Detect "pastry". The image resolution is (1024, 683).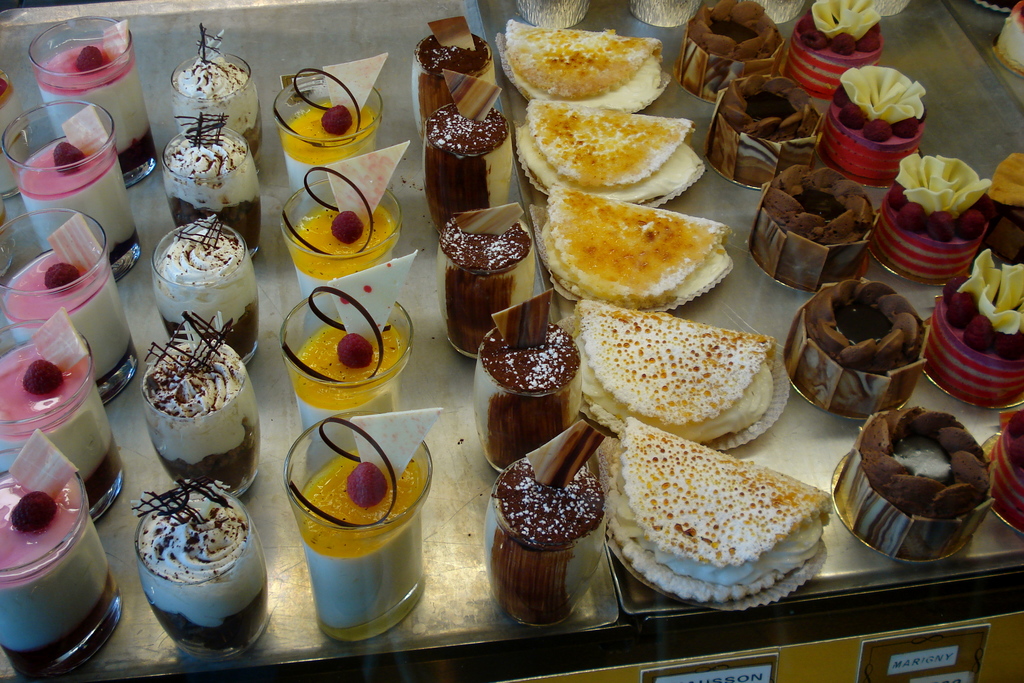
(left=485, top=419, right=606, bottom=629).
